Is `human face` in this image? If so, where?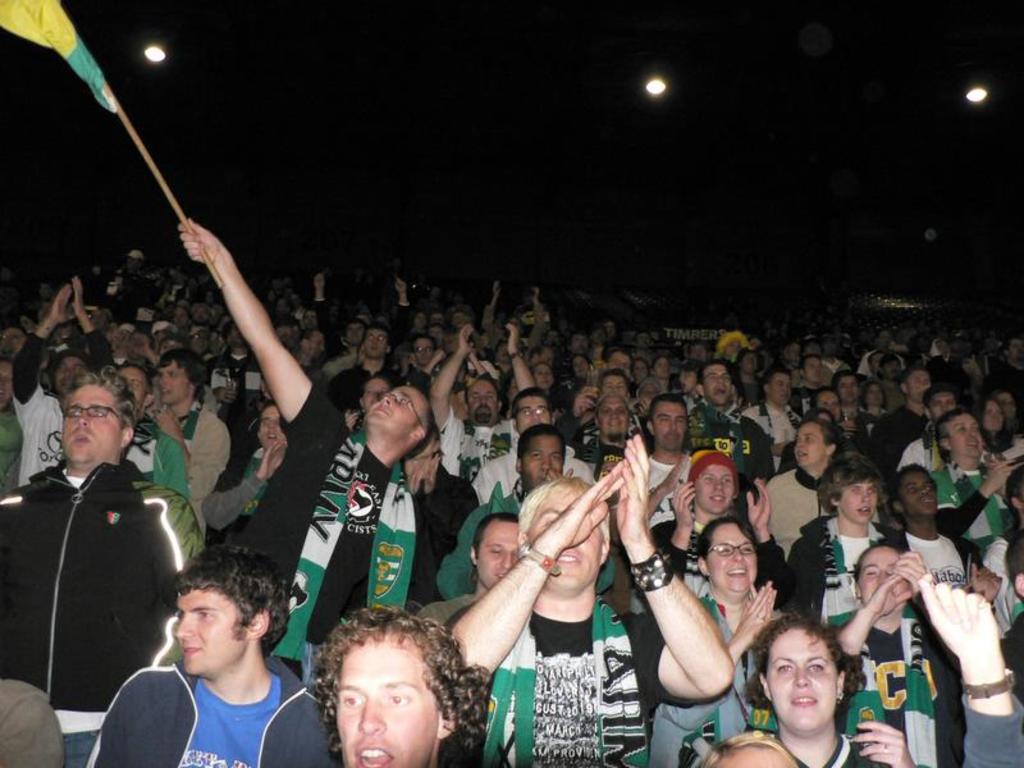
Yes, at <region>835, 474, 883, 526</region>.
